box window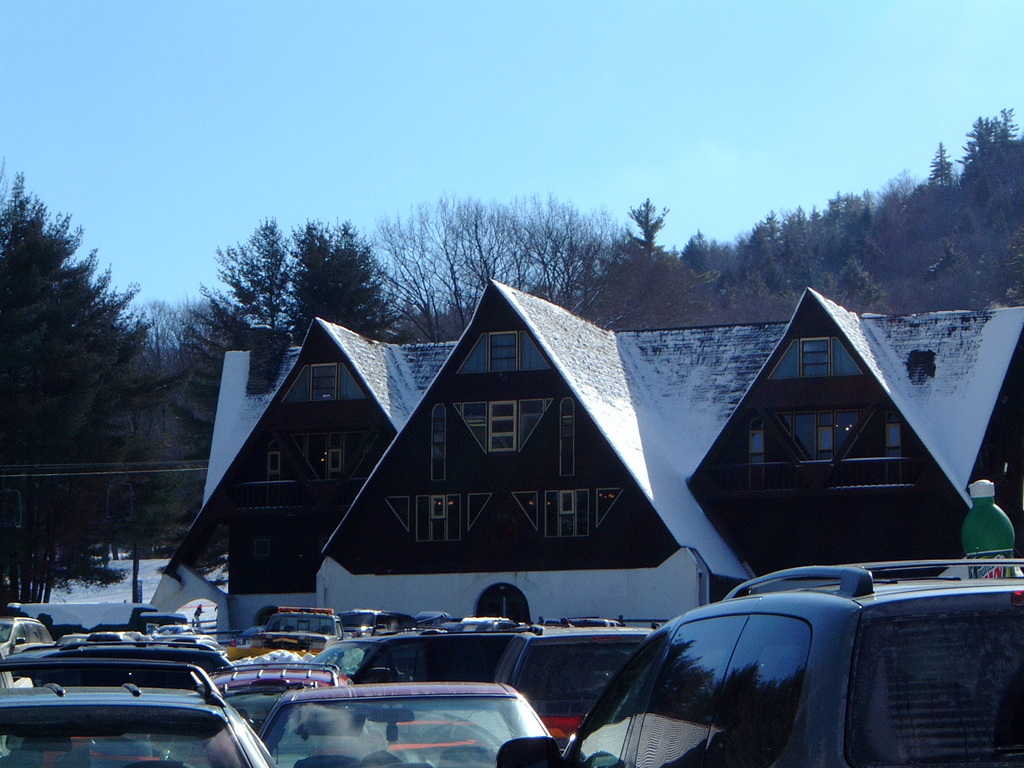
crop(266, 449, 282, 474)
